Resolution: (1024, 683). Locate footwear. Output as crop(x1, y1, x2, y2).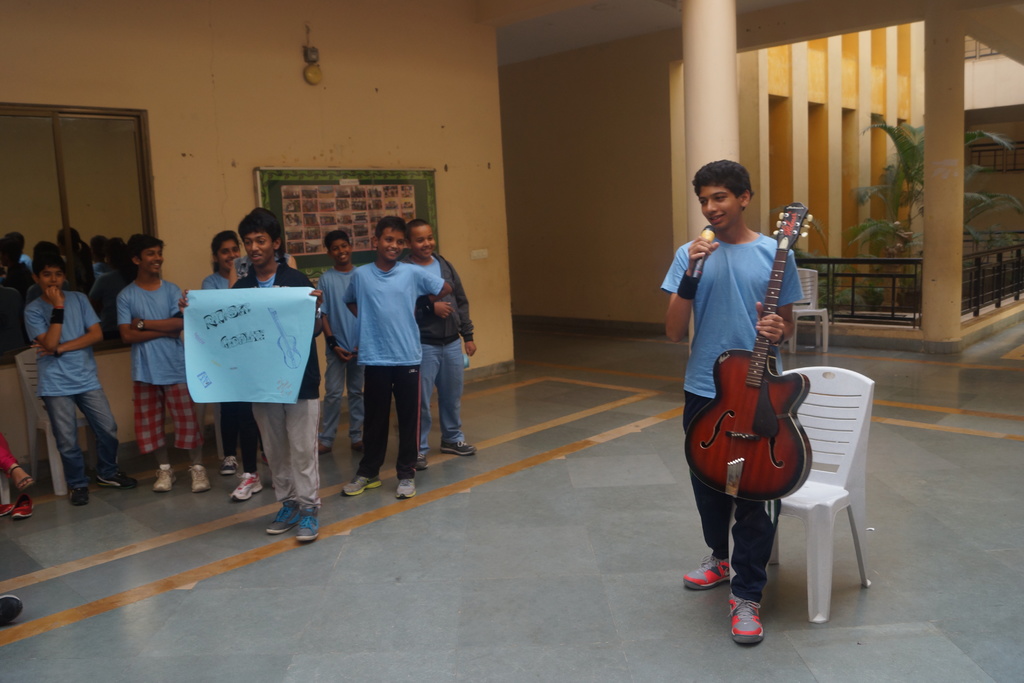
crop(152, 468, 177, 494).
